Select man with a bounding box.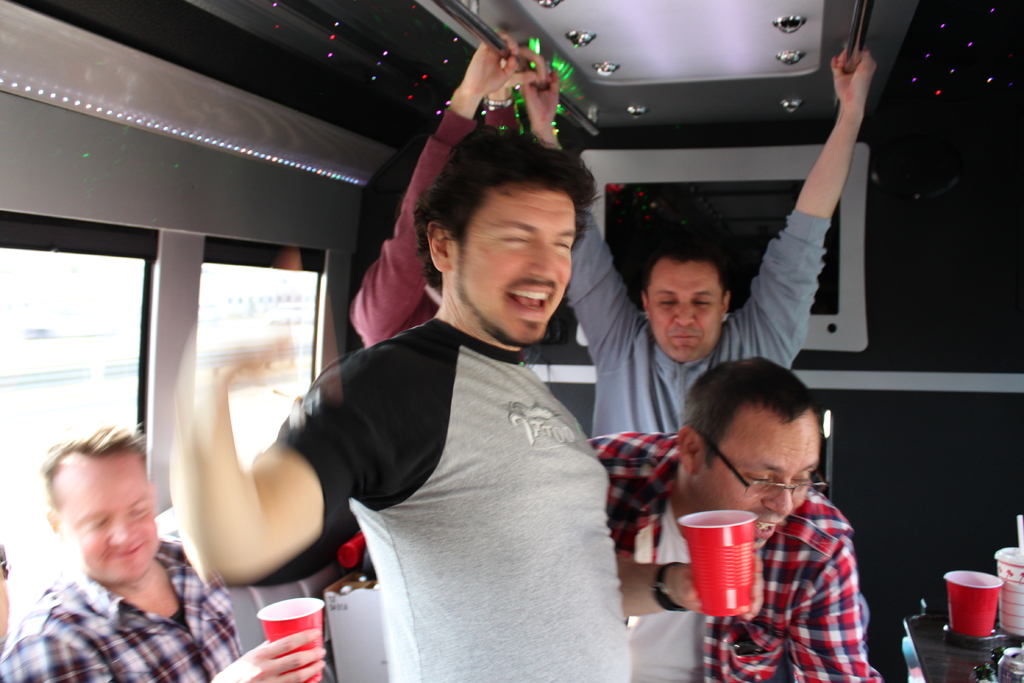
[0,425,326,682].
